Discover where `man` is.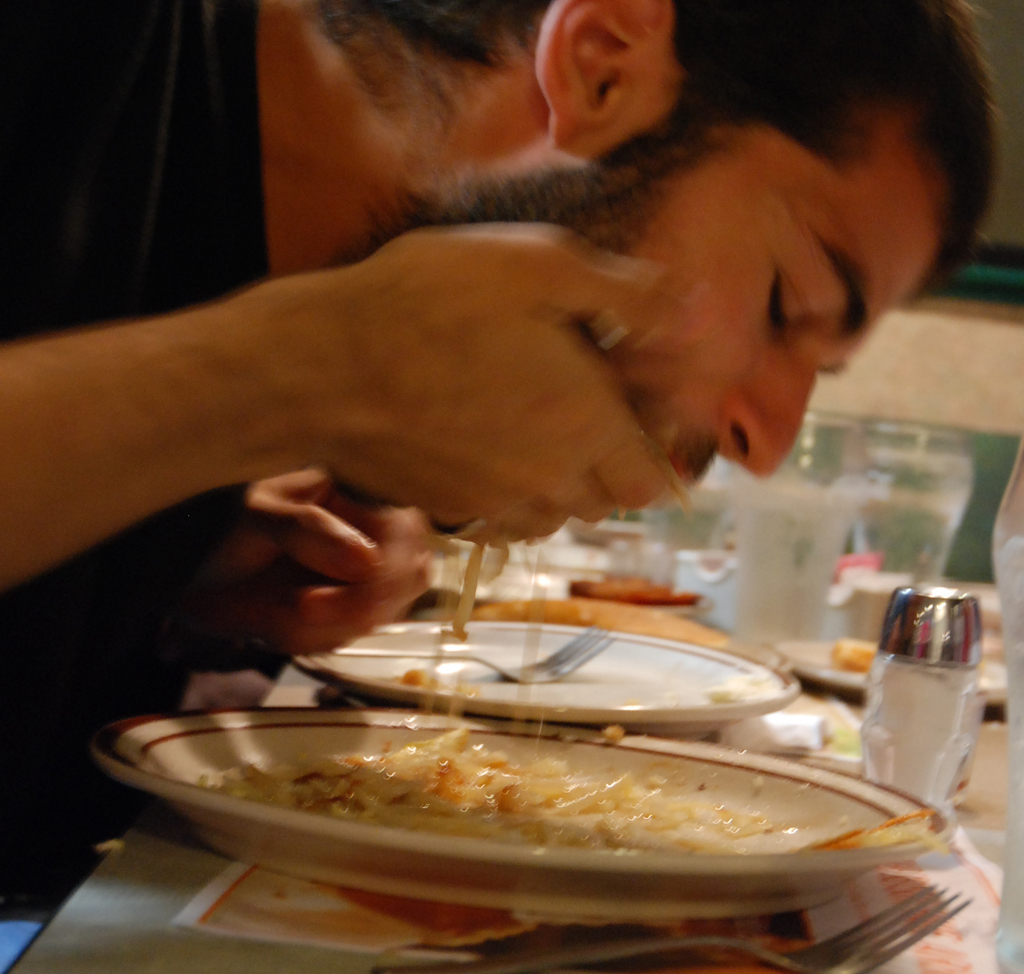
Discovered at left=1, top=12, right=1023, bottom=787.
